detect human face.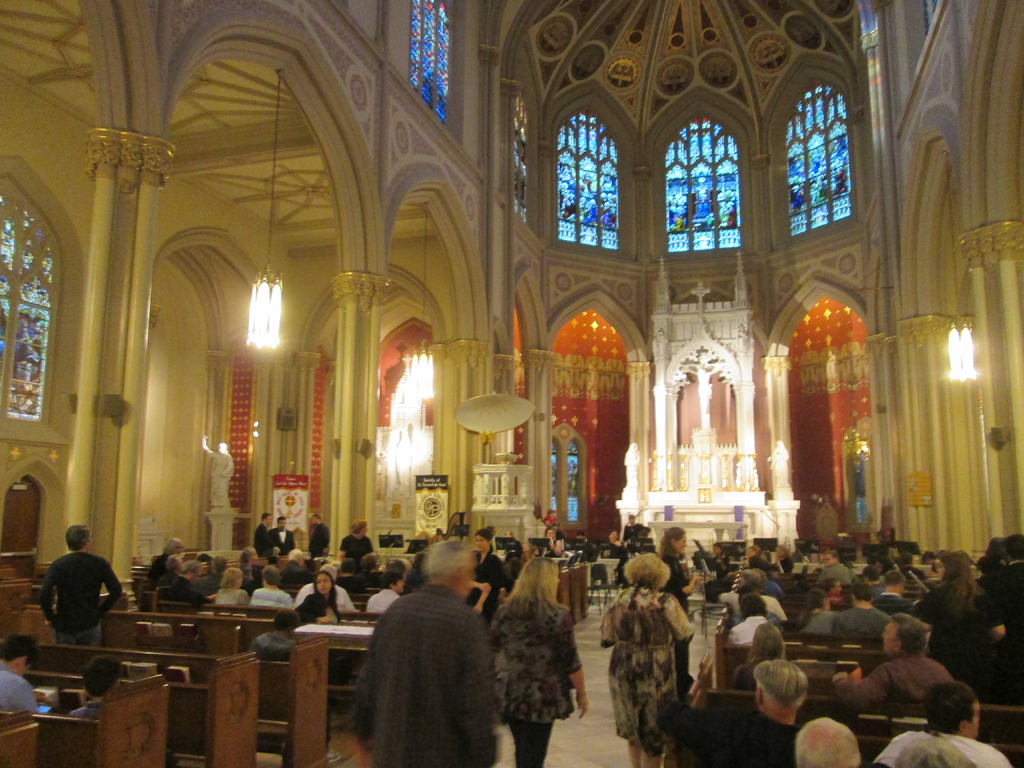
Detected at (748,547,754,556).
